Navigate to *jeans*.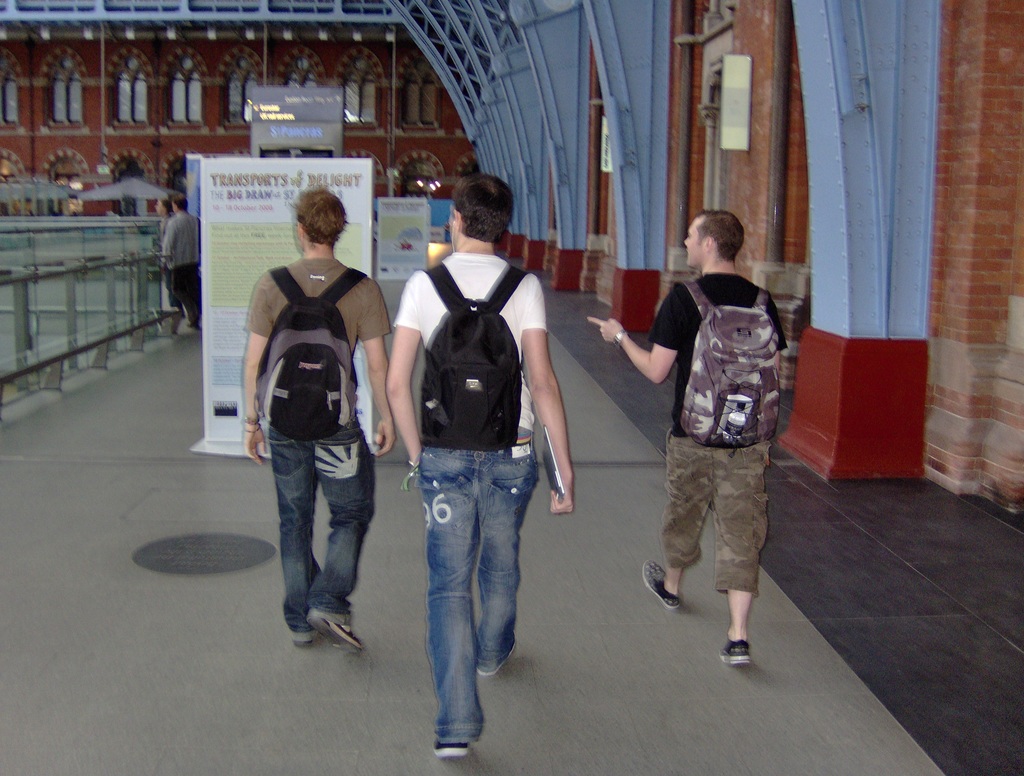
Navigation target: {"left": 268, "top": 425, "right": 380, "bottom": 644}.
